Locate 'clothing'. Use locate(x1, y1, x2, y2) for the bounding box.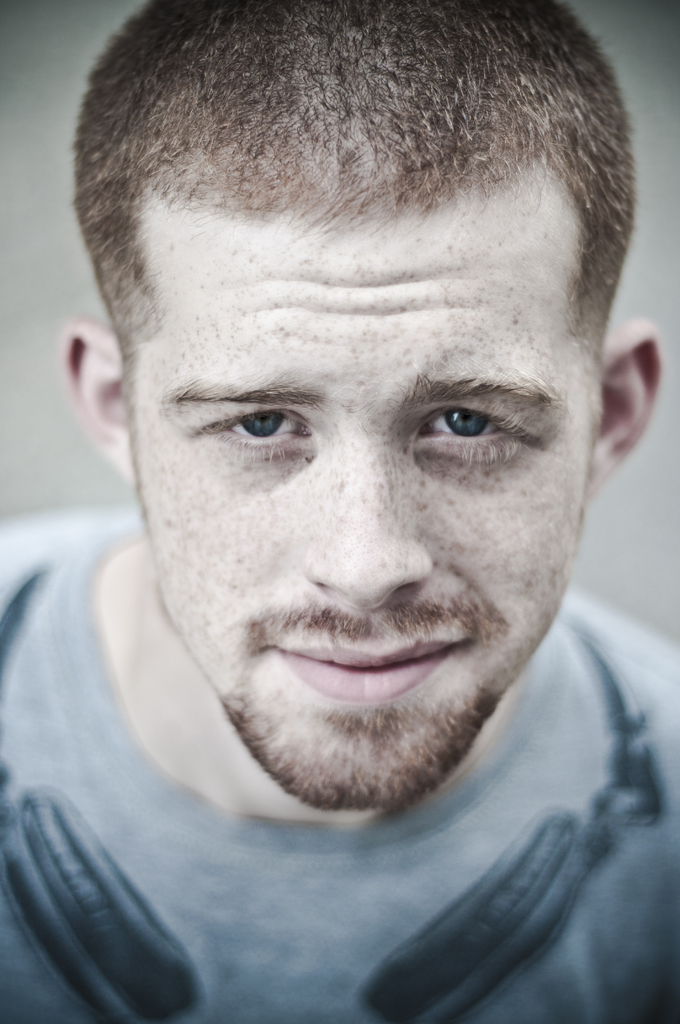
locate(0, 506, 679, 1023).
